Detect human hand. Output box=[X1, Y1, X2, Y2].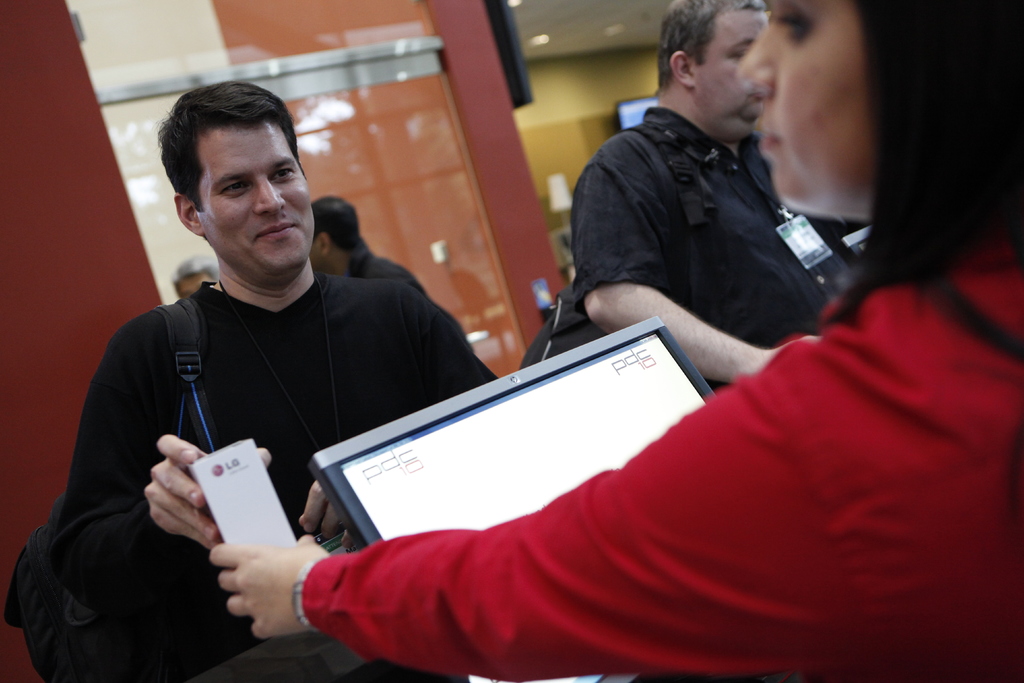
box=[181, 534, 337, 638].
